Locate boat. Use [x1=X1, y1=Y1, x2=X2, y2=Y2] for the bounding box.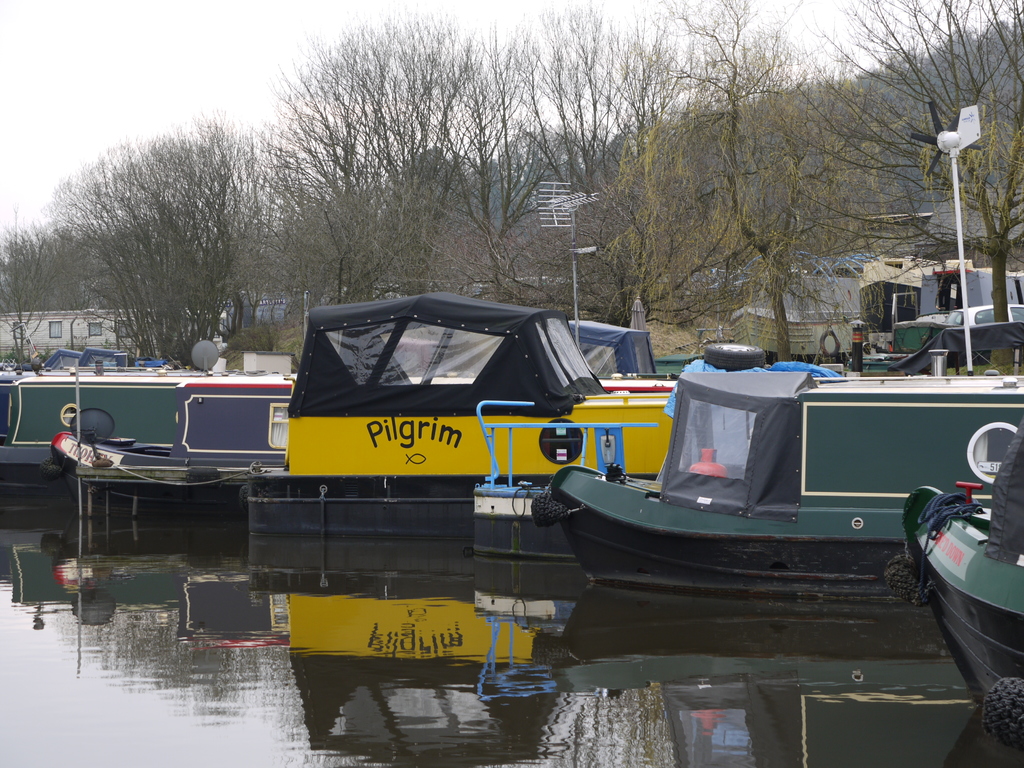
[x1=904, y1=420, x2=1023, y2=753].
